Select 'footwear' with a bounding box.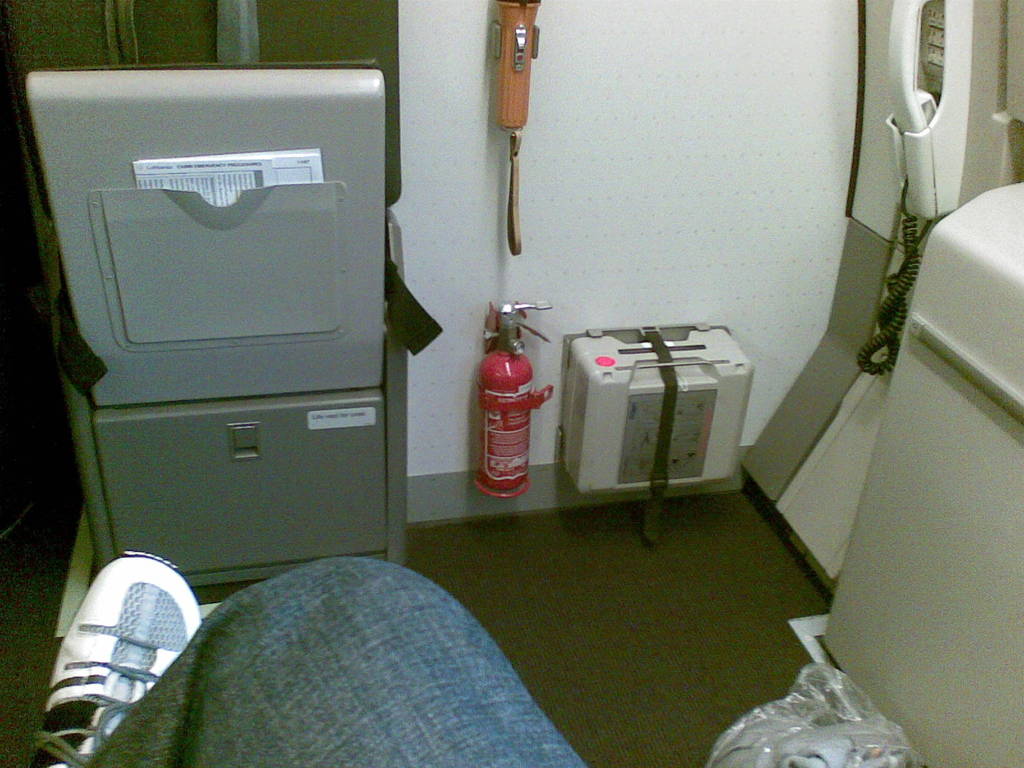
[39,567,189,748].
